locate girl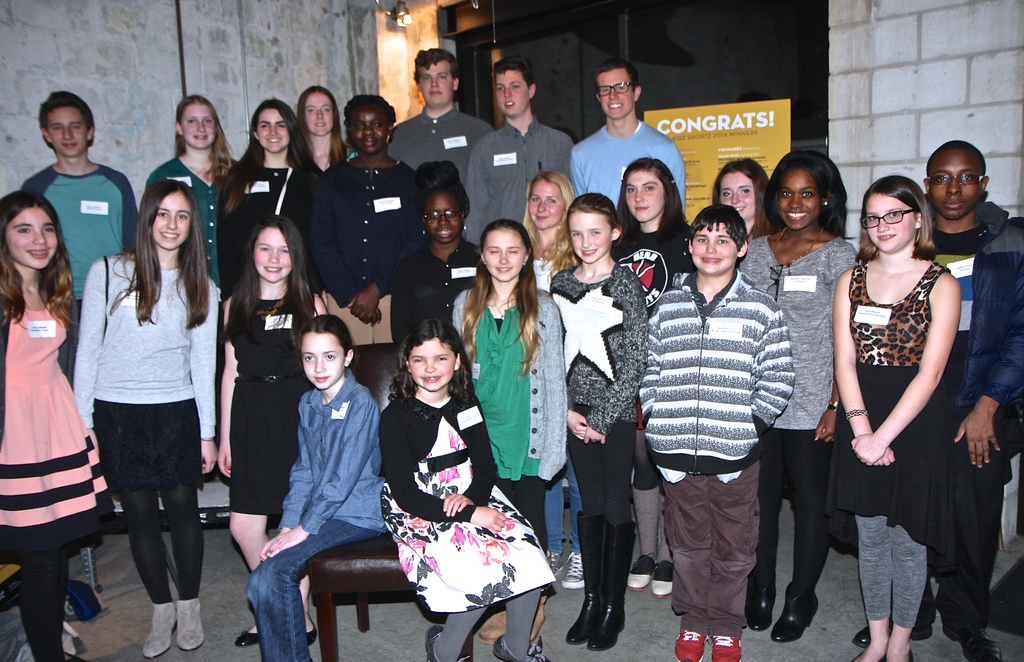
387 158 479 366
